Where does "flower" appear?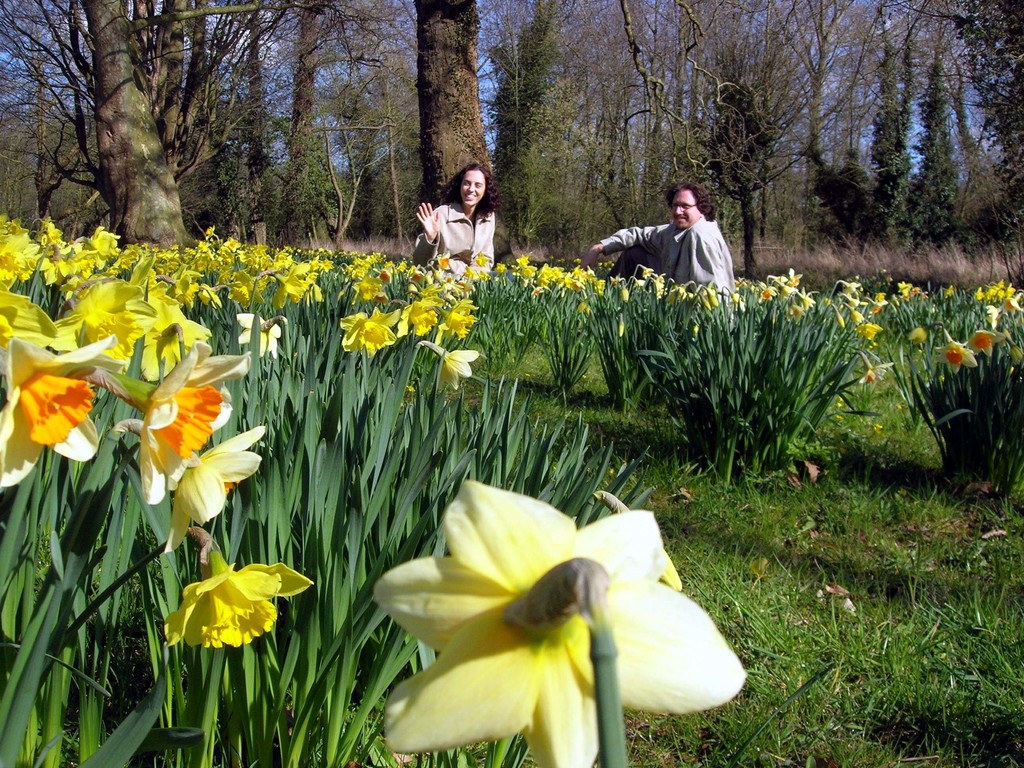
Appears at x1=1012, y1=343, x2=1022, y2=367.
